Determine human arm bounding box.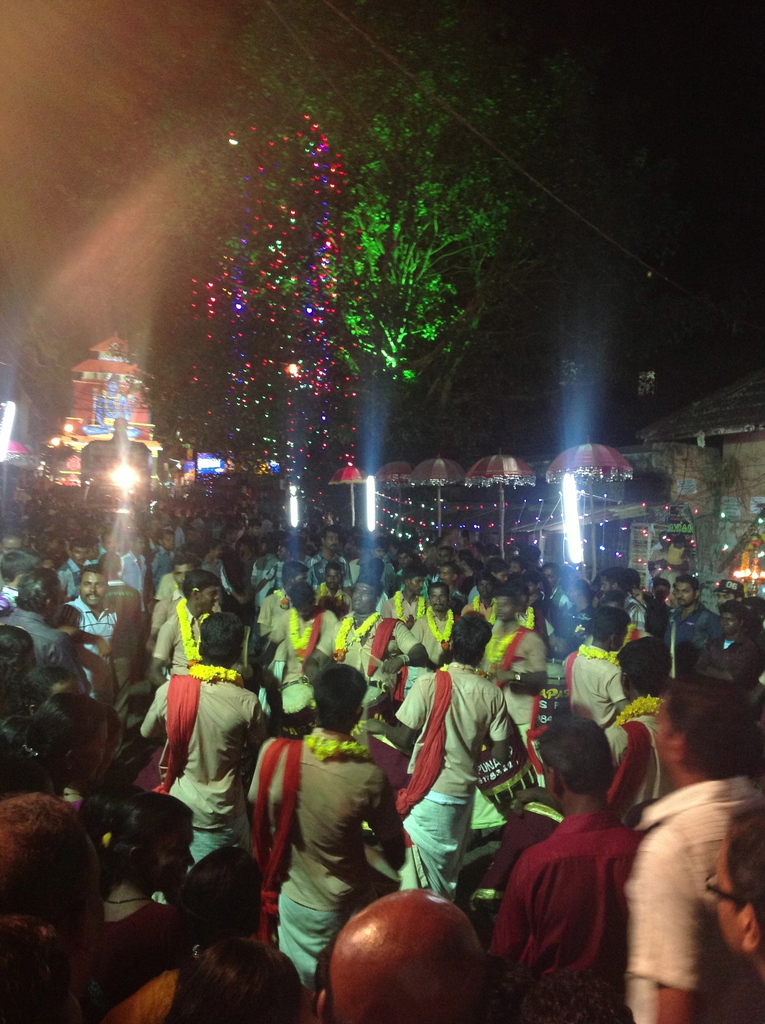
Determined: bbox(670, 593, 684, 617).
